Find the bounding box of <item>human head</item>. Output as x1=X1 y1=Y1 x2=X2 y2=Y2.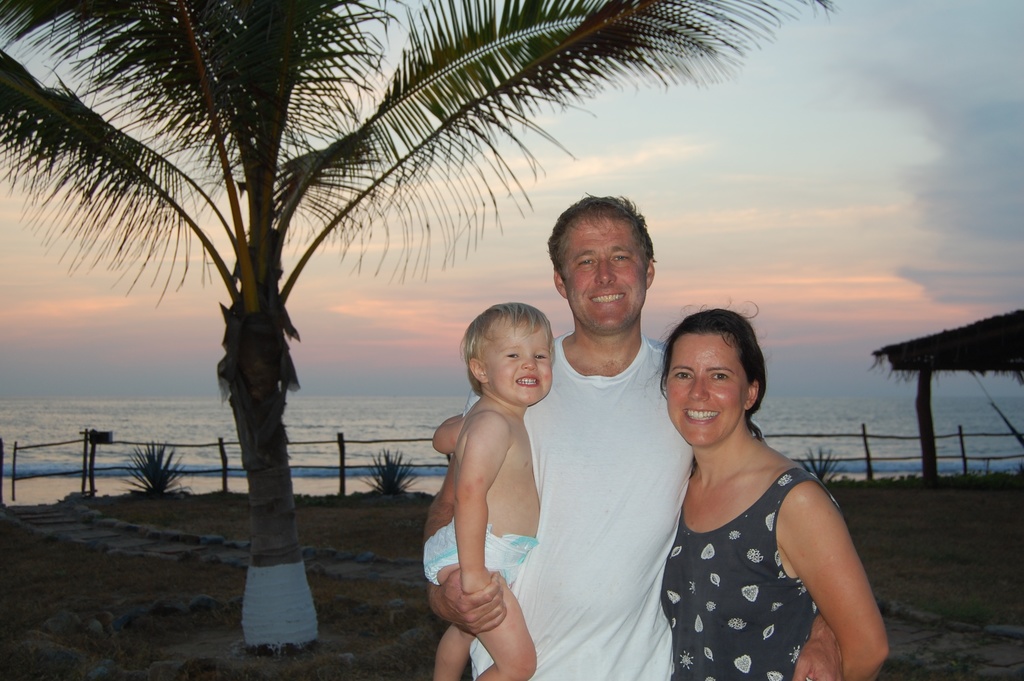
x1=640 y1=298 x2=772 y2=450.
